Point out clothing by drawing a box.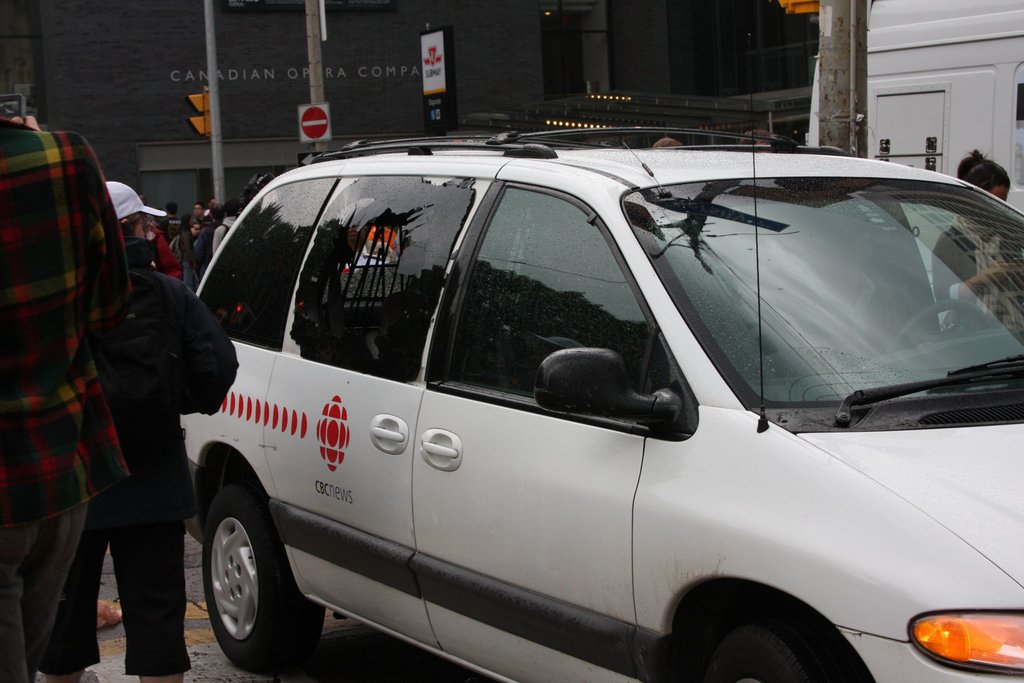
bbox=[0, 114, 140, 682].
